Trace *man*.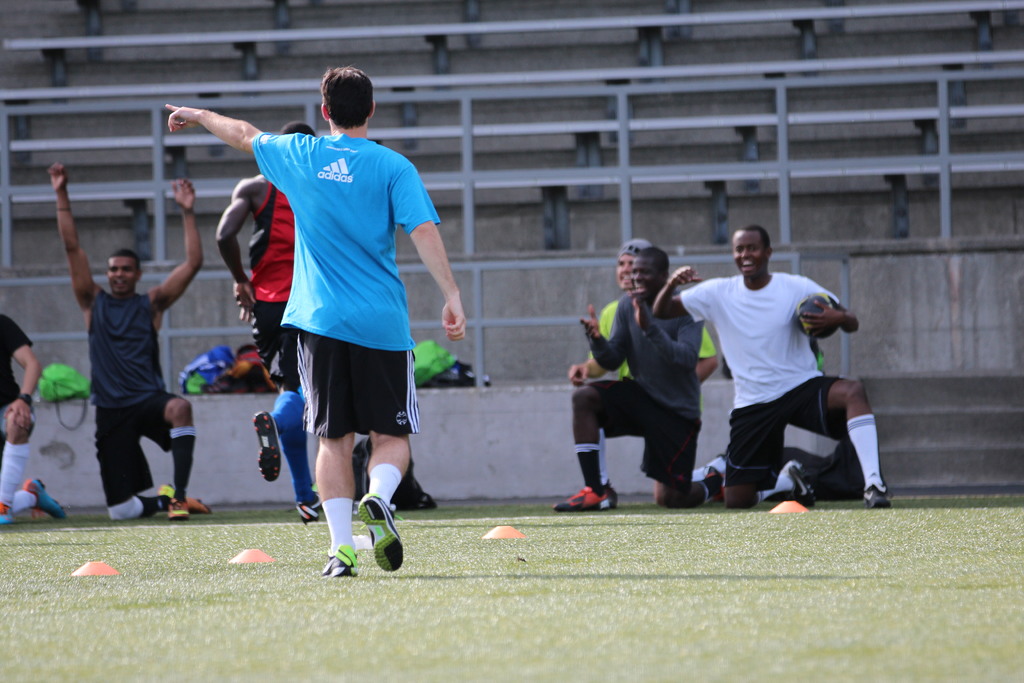
Traced to 43/157/204/525.
